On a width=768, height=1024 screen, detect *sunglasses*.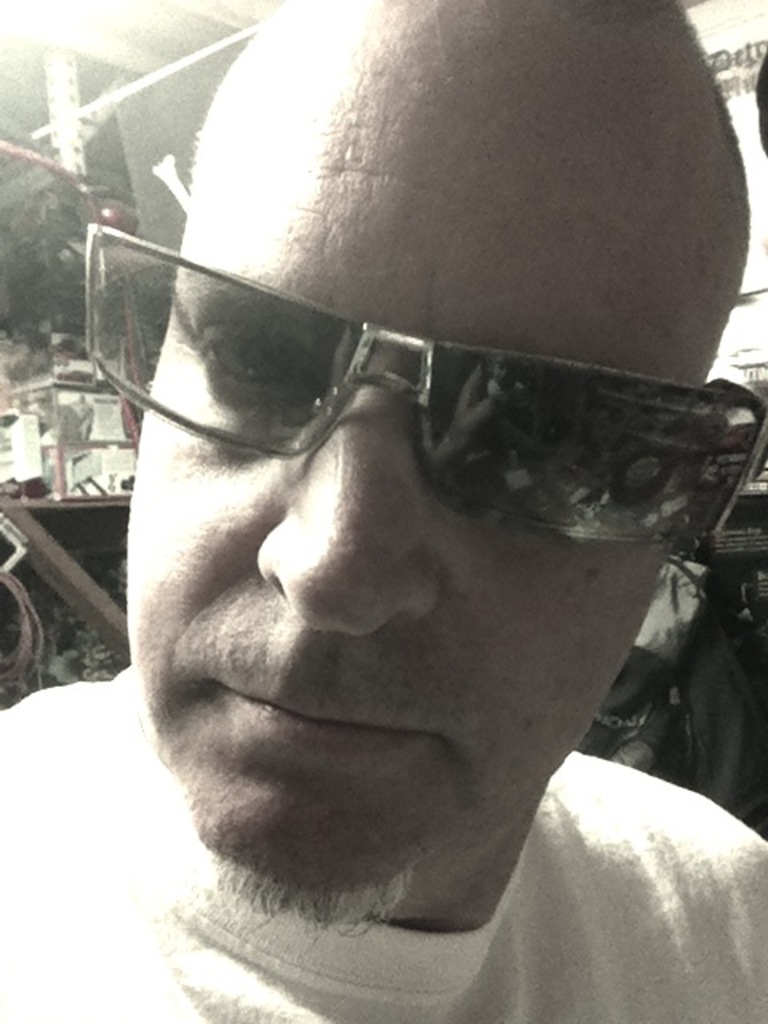
BBox(77, 218, 766, 552).
